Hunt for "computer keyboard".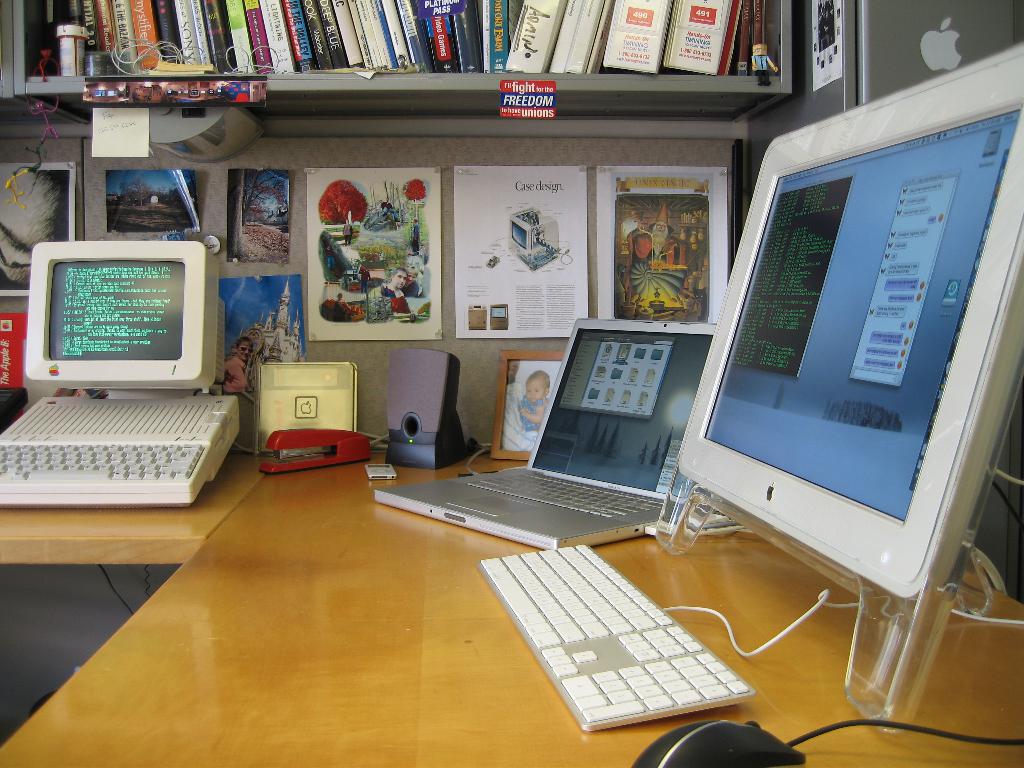
Hunted down at bbox=[0, 439, 211, 483].
